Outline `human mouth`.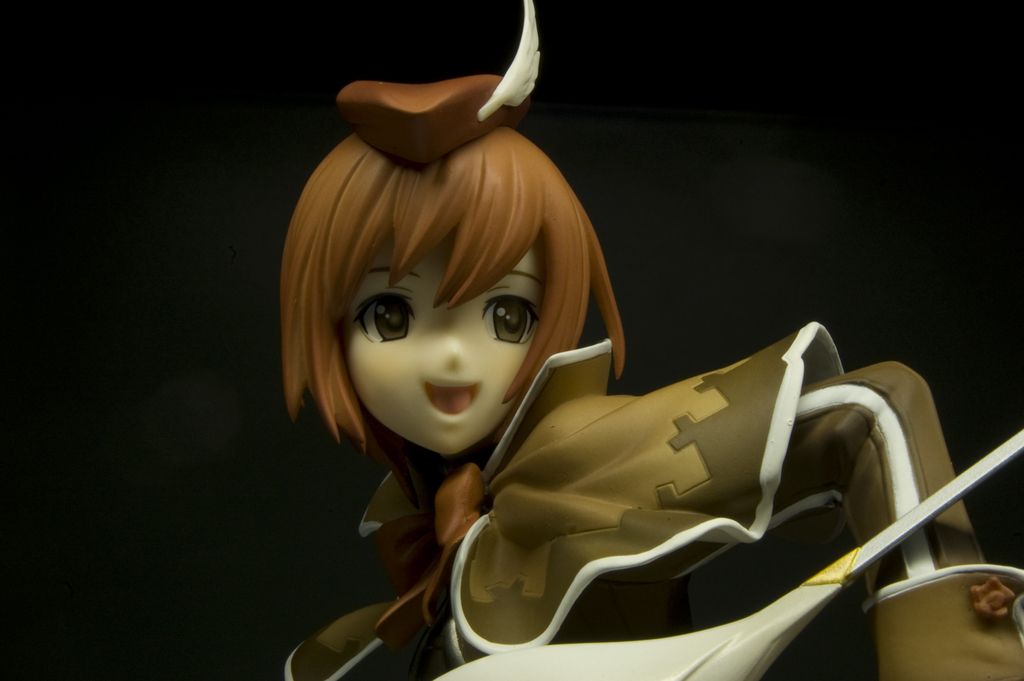
Outline: region(419, 380, 483, 419).
